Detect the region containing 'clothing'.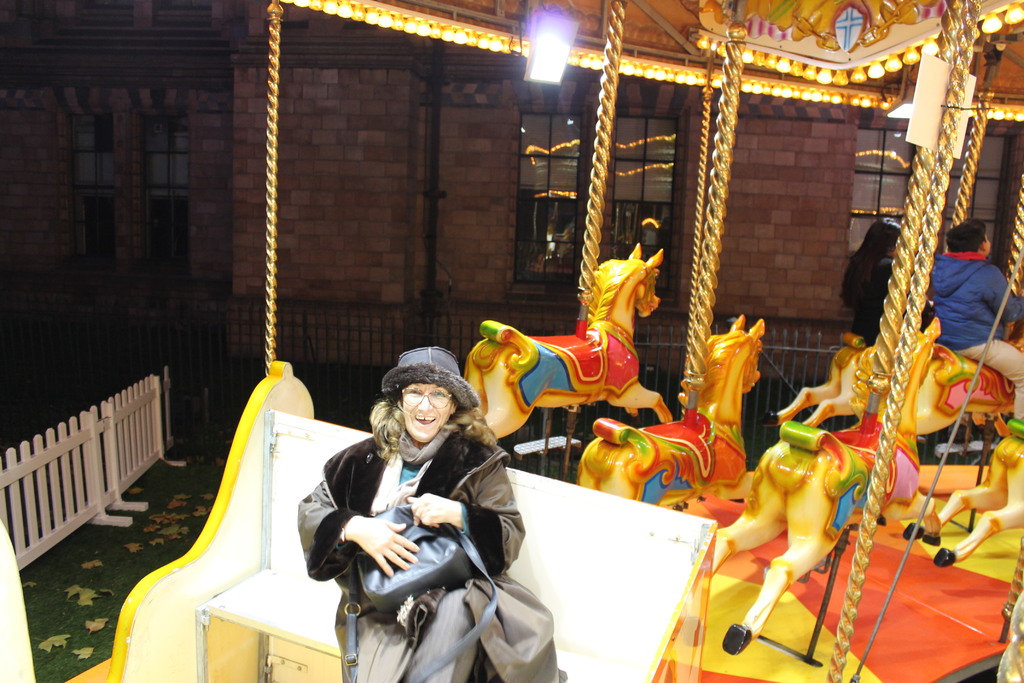
936,255,1023,420.
